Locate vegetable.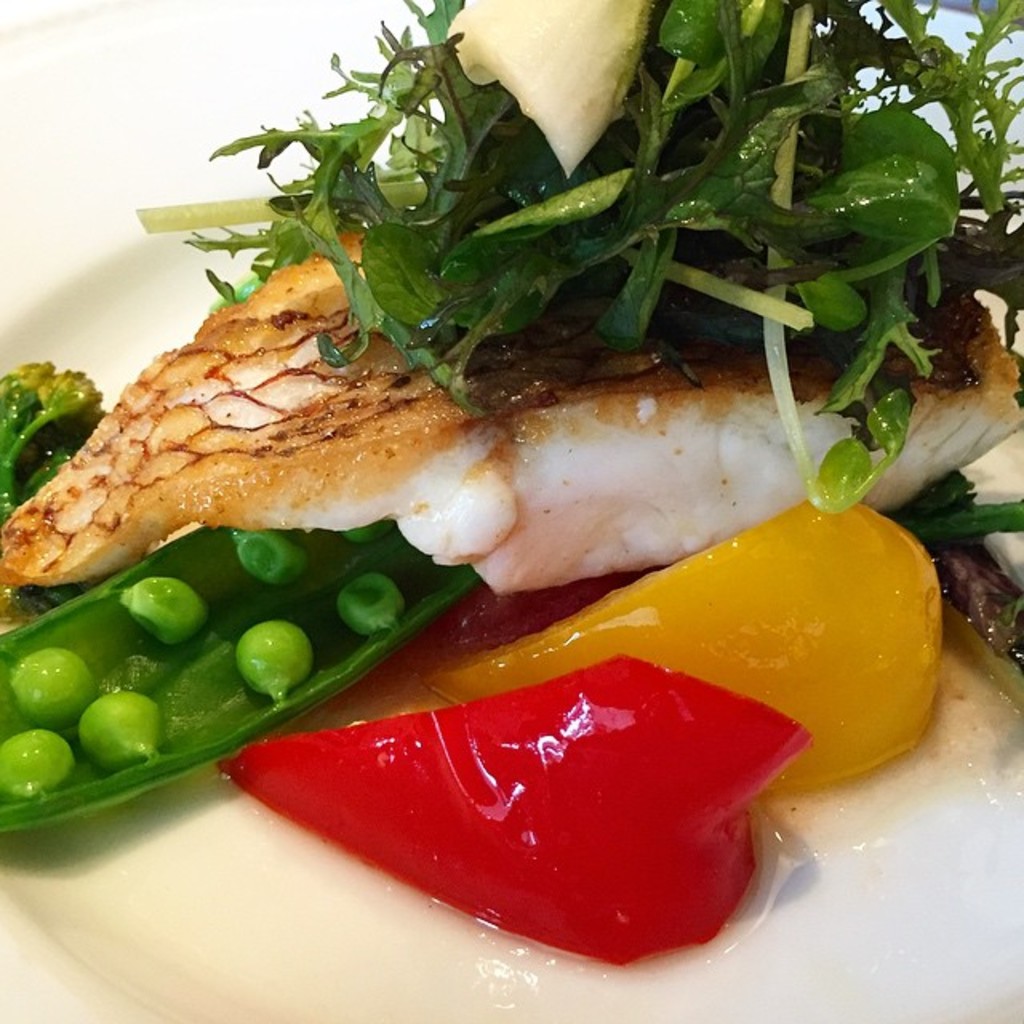
Bounding box: <box>211,645,819,978</box>.
